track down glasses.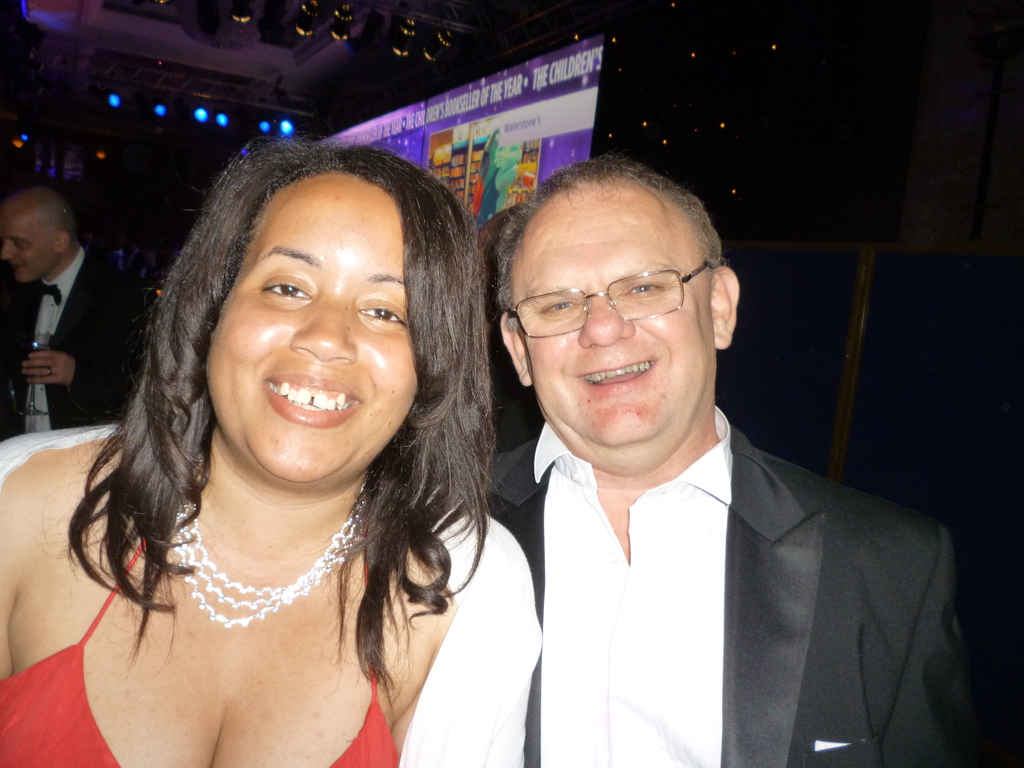
Tracked to [left=506, top=262, right=717, bottom=334].
